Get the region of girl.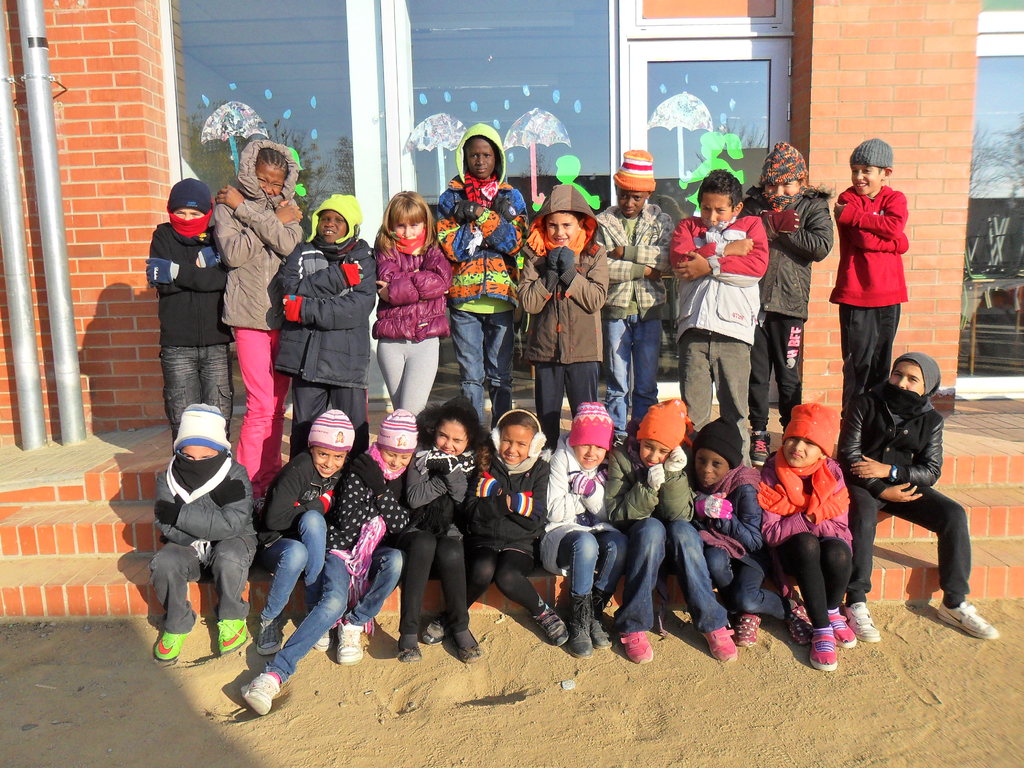
(605,399,738,659).
